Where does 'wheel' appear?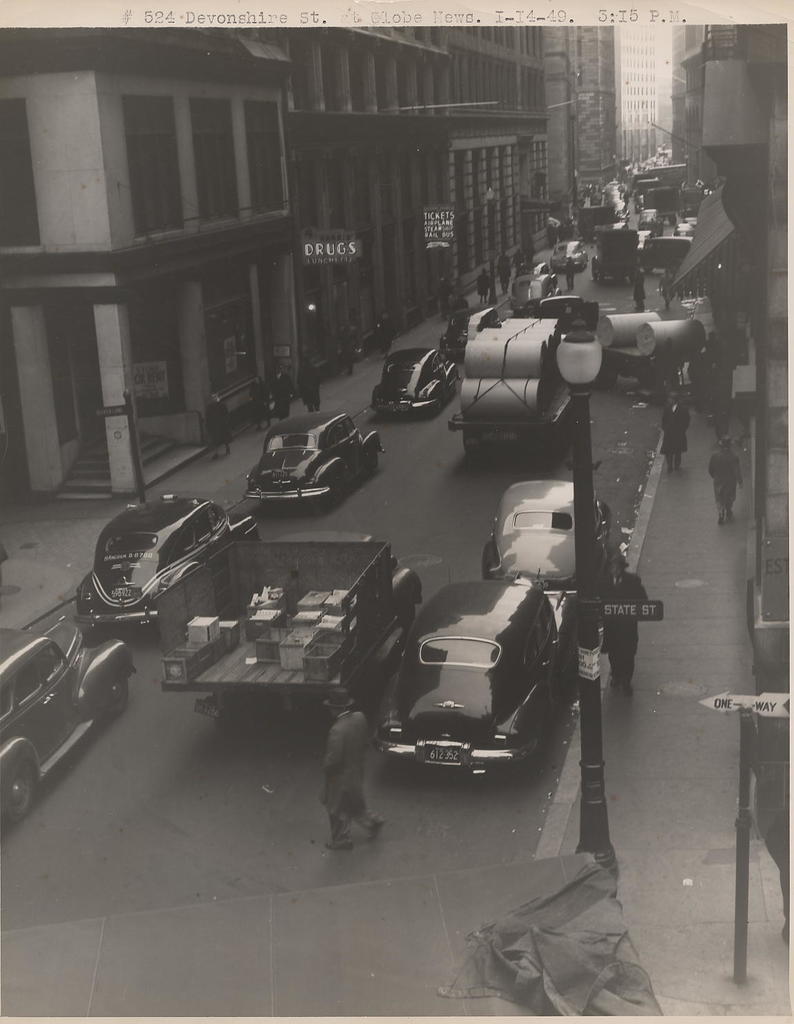
Appears at [338, 475, 345, 507].
